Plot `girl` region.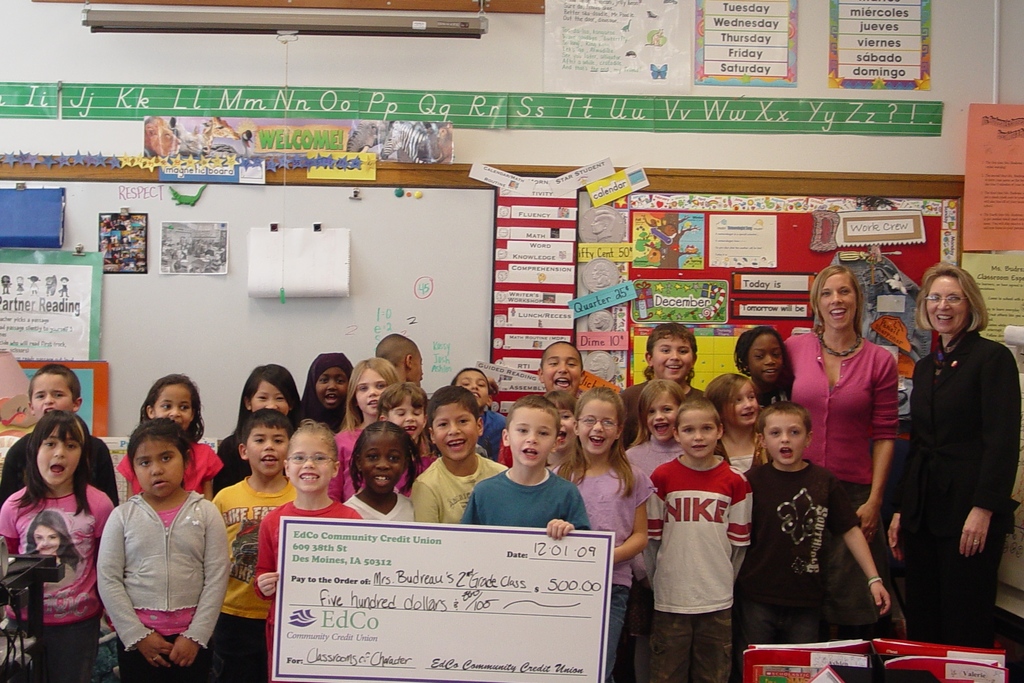
Plotted at select_region(213, 360, 298, 497).
